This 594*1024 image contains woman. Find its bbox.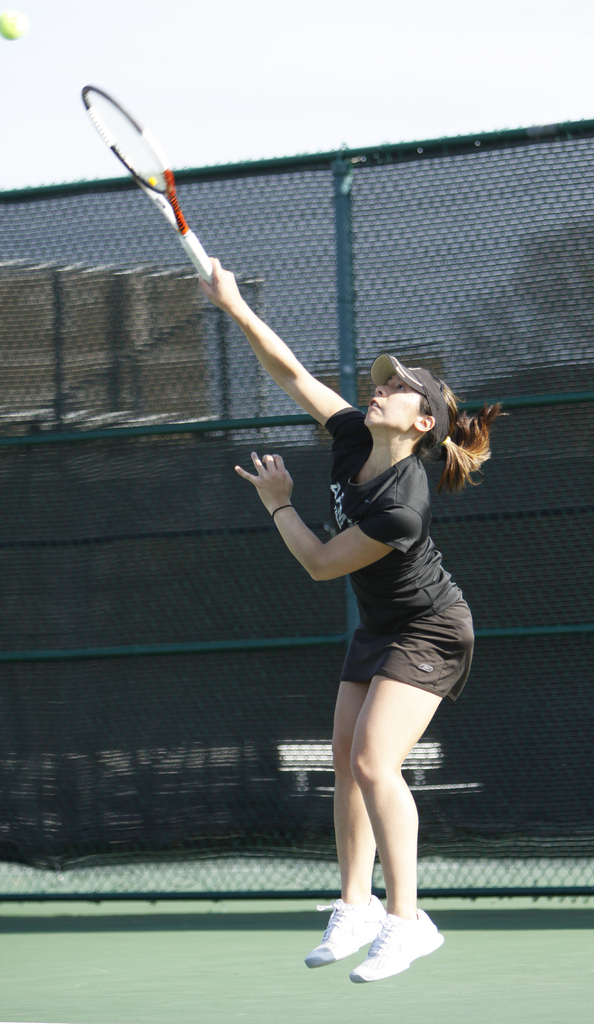
(left=192, top=314, right=493, bottom=971).
